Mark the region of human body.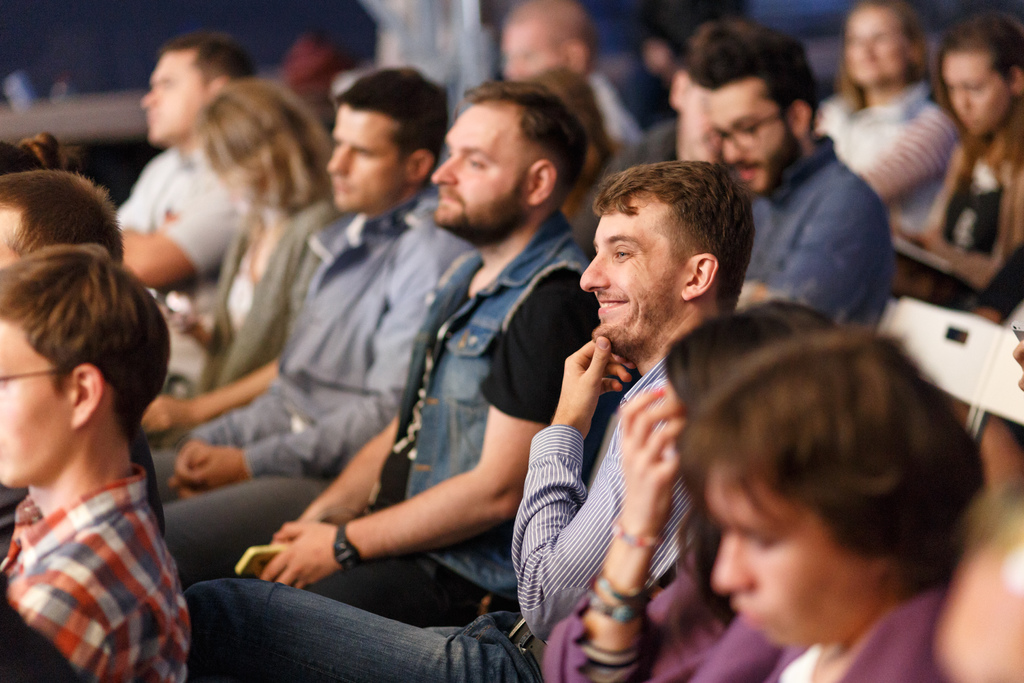
Region: box(813, 0, 960, 238).
